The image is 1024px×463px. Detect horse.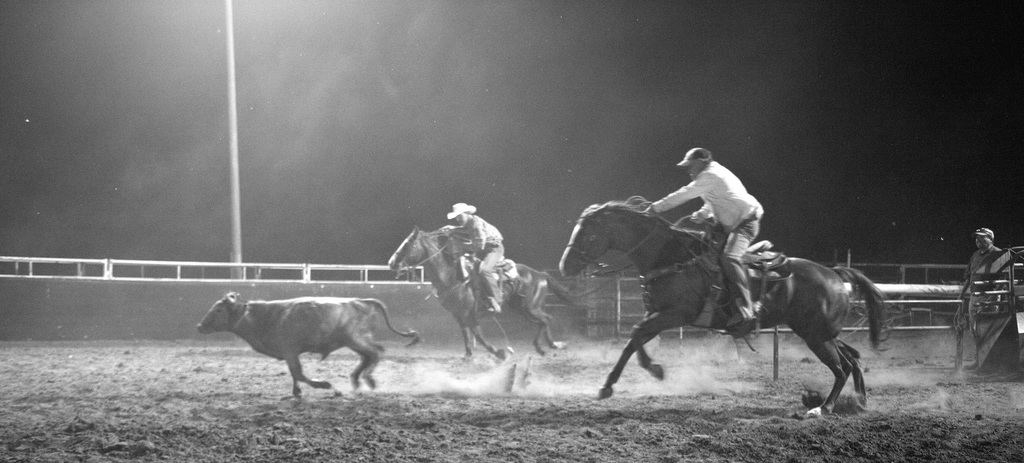
Detection: {"x1": 554, "y1": 204, "x2": 895, "y2": 417}.
